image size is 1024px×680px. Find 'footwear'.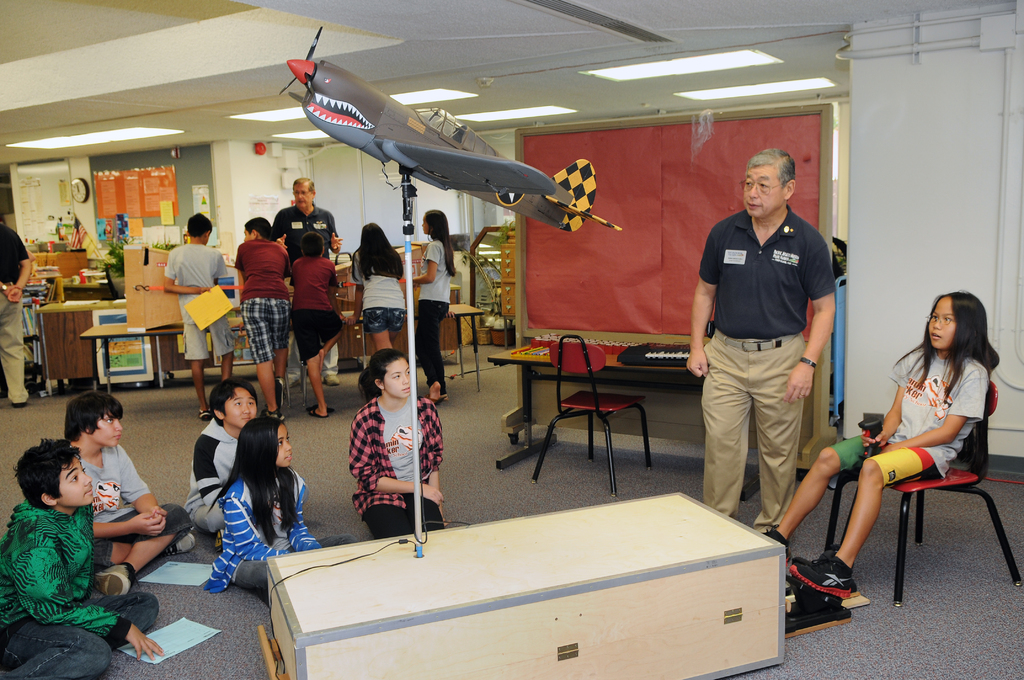
<bbox>790, 556, 851, 597</bbox>.
